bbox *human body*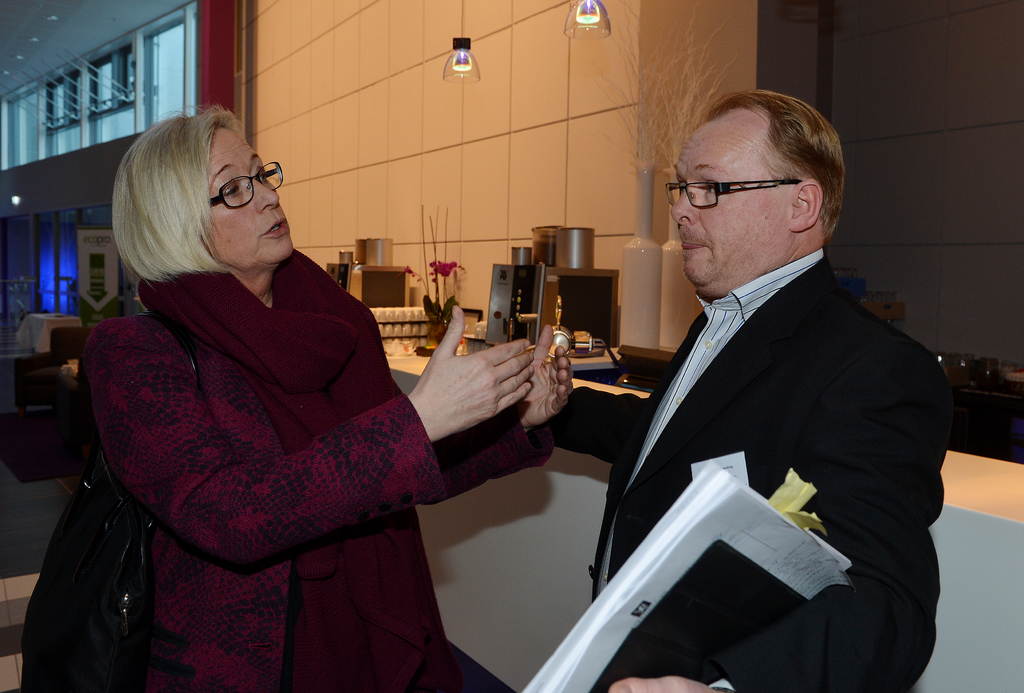
BBox(591, 81, 940, 692)
